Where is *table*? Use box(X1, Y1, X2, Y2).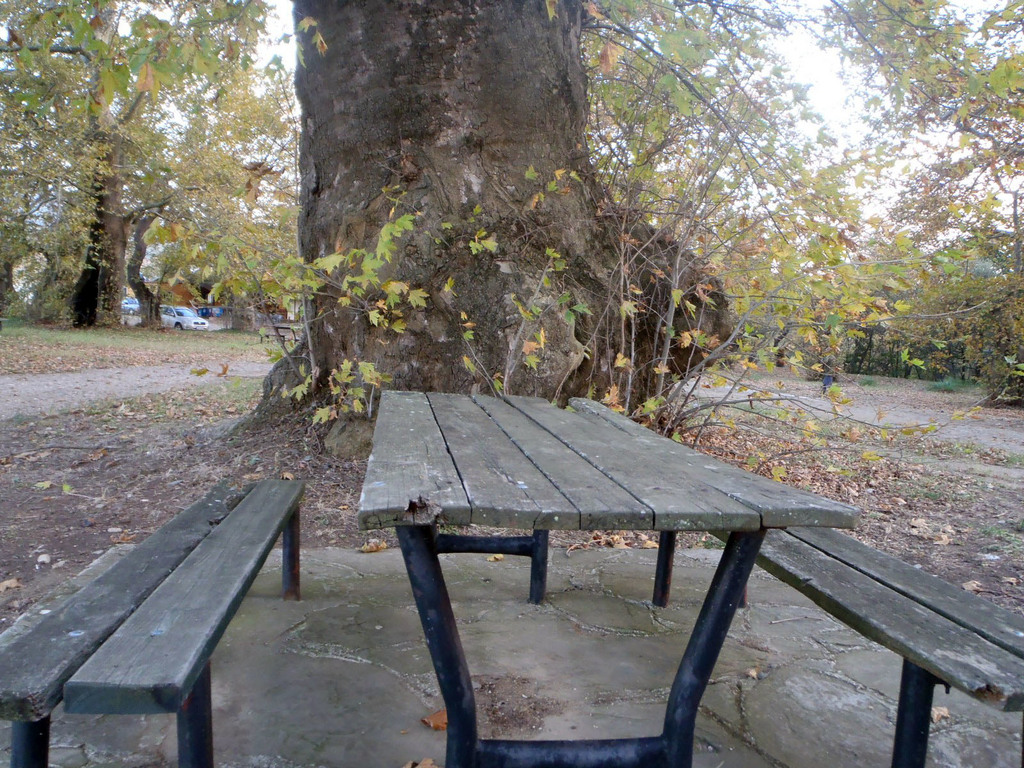
box(356, 395, 868, 767).
